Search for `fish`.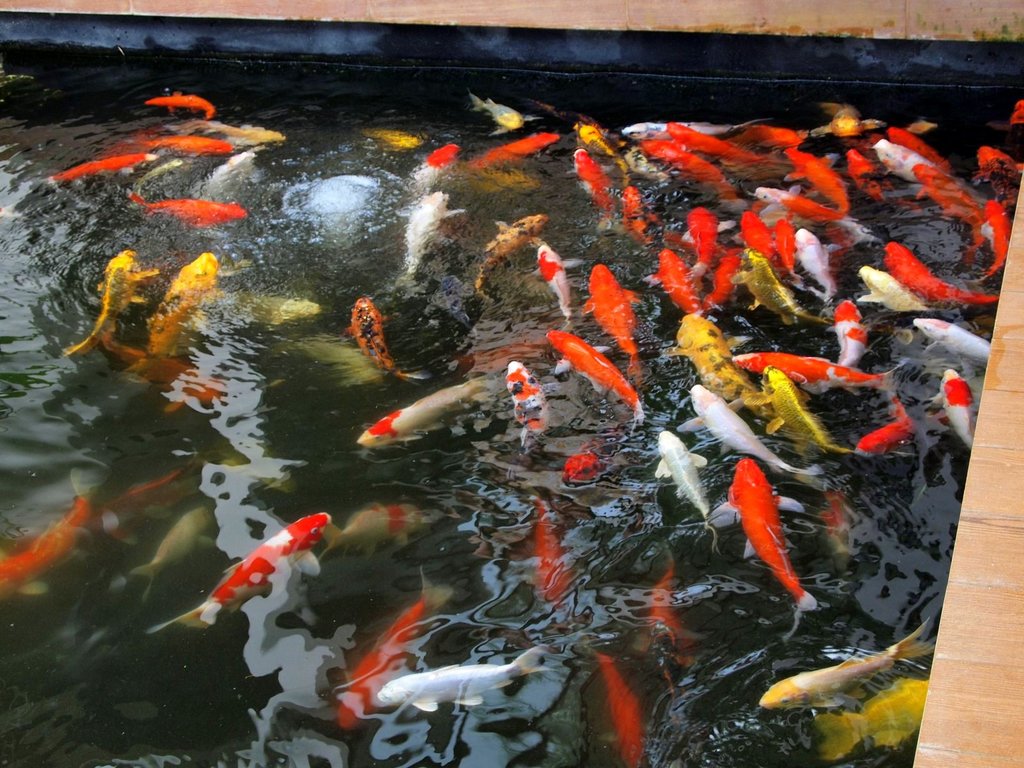
Found at (575,124,636,188).
